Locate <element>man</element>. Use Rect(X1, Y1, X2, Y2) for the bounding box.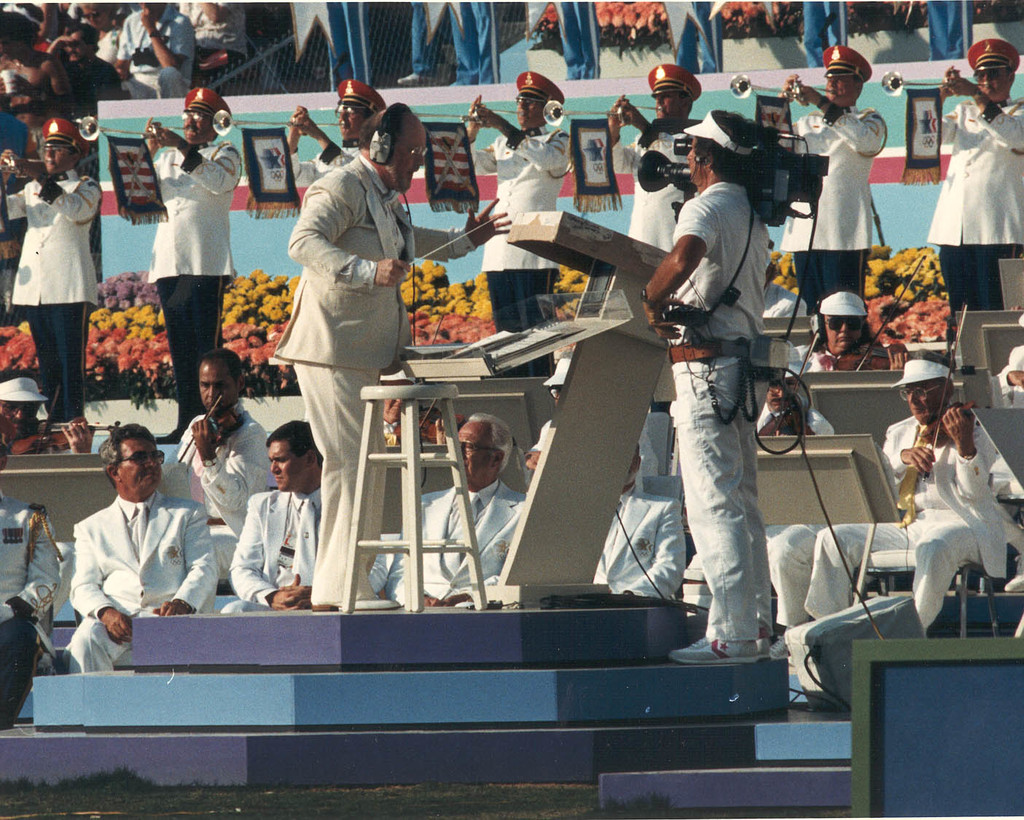
Rect(596, 63, 712, 258).
